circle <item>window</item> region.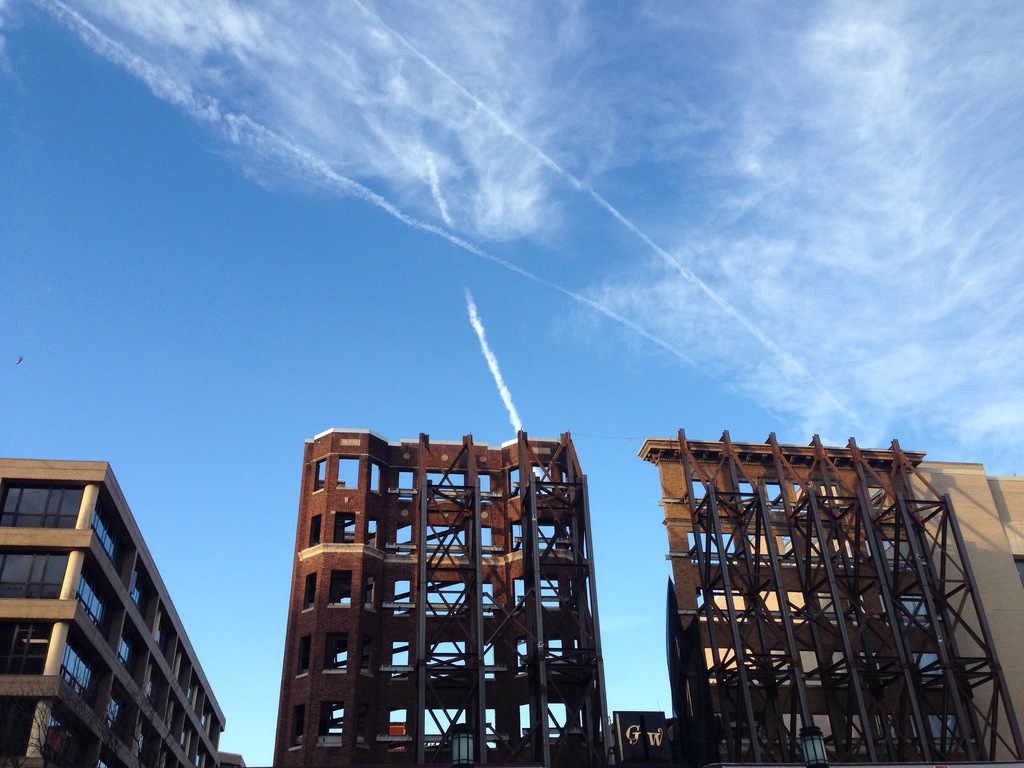
Region: [x1=130, y1=570, x2=150, y2=620].
